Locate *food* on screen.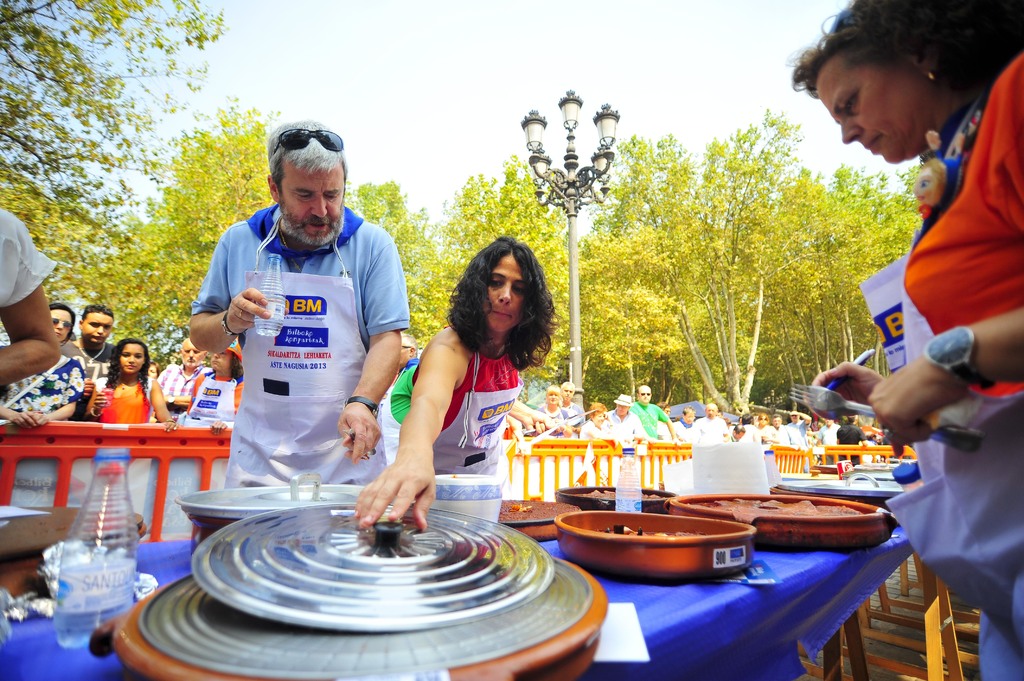
On screen at (687, 501, 865, 523).
